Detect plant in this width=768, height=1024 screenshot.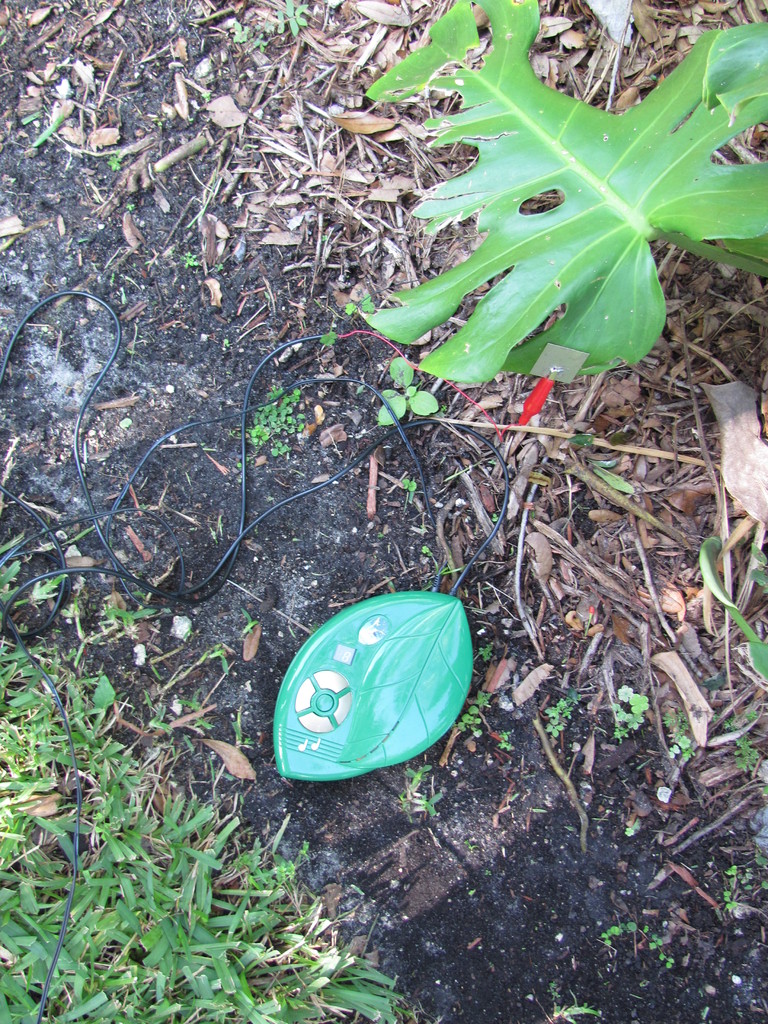
Detection: 359,292,375,311.
